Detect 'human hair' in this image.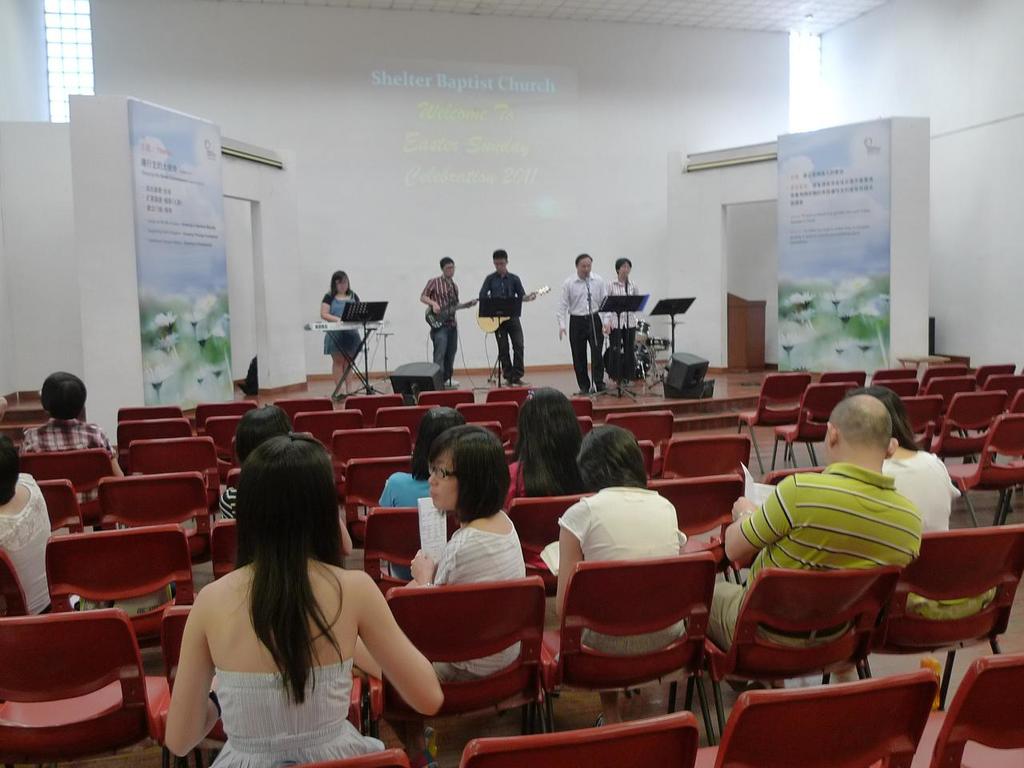
Detection: box=[616, 258, 633, 272].
